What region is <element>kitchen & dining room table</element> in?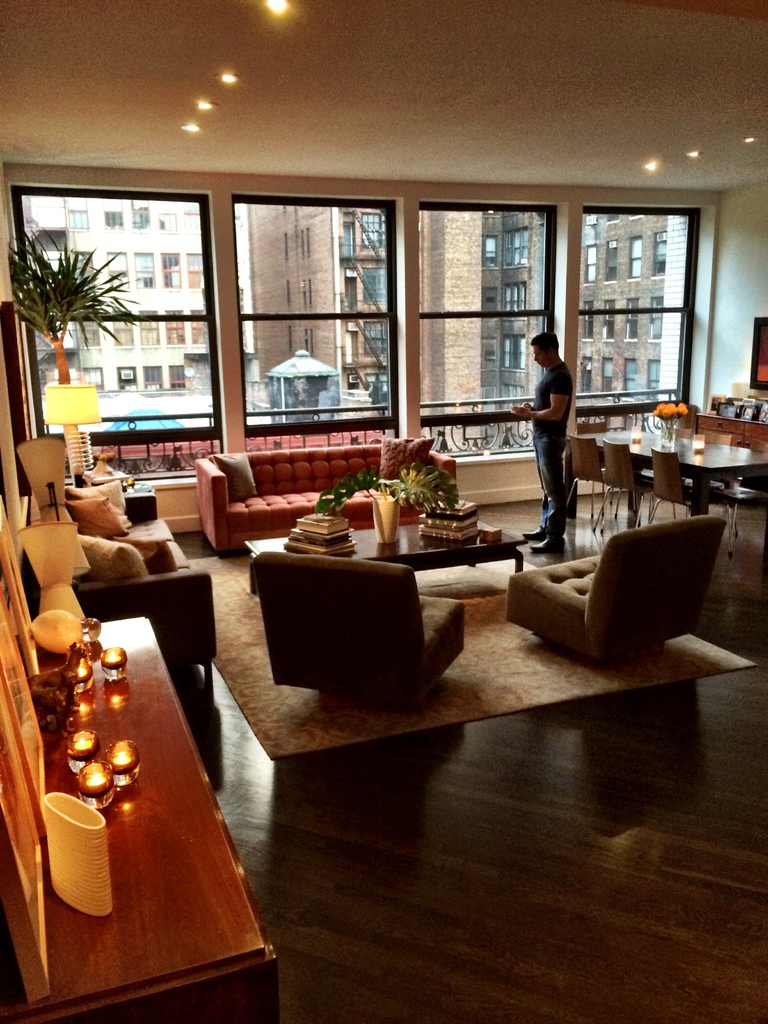
0, 570, 292, 997.
